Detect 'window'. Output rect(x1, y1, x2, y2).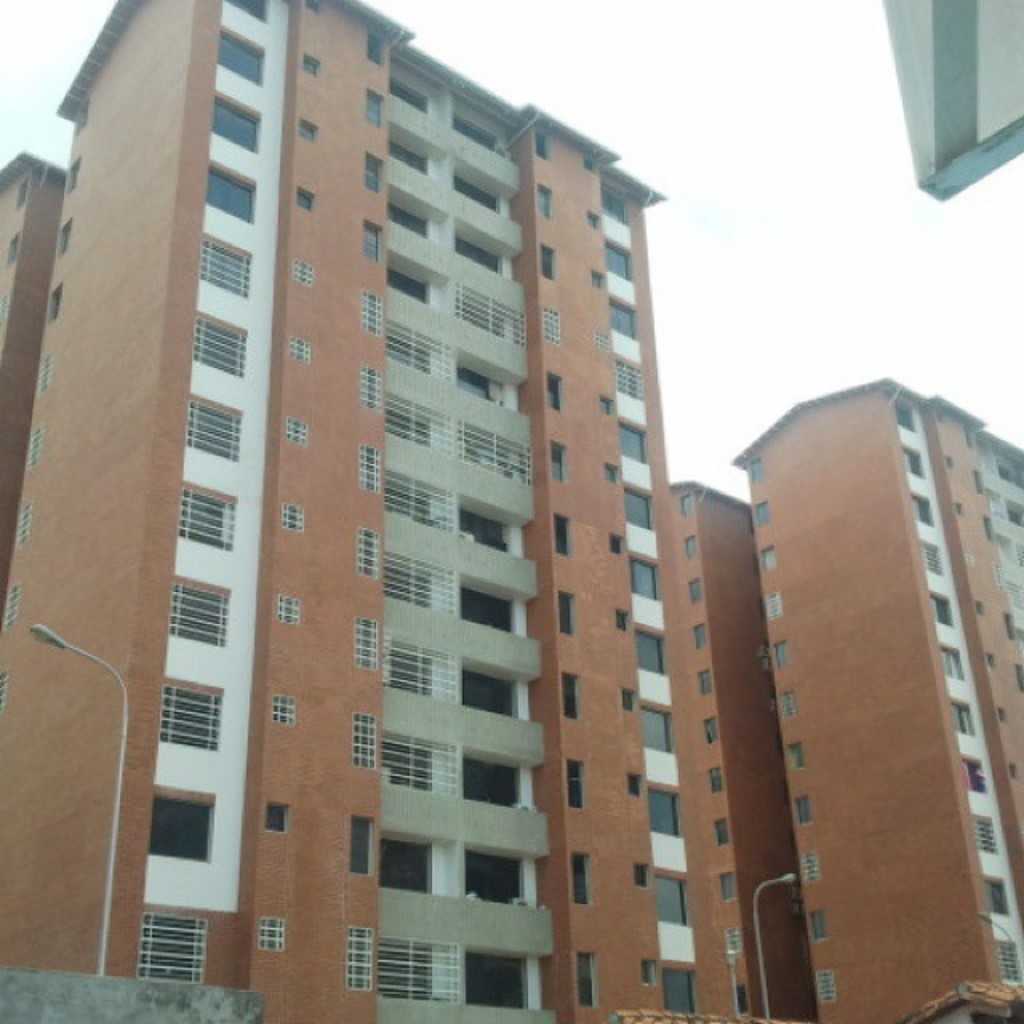
rect(142, 915, 208, 978).
